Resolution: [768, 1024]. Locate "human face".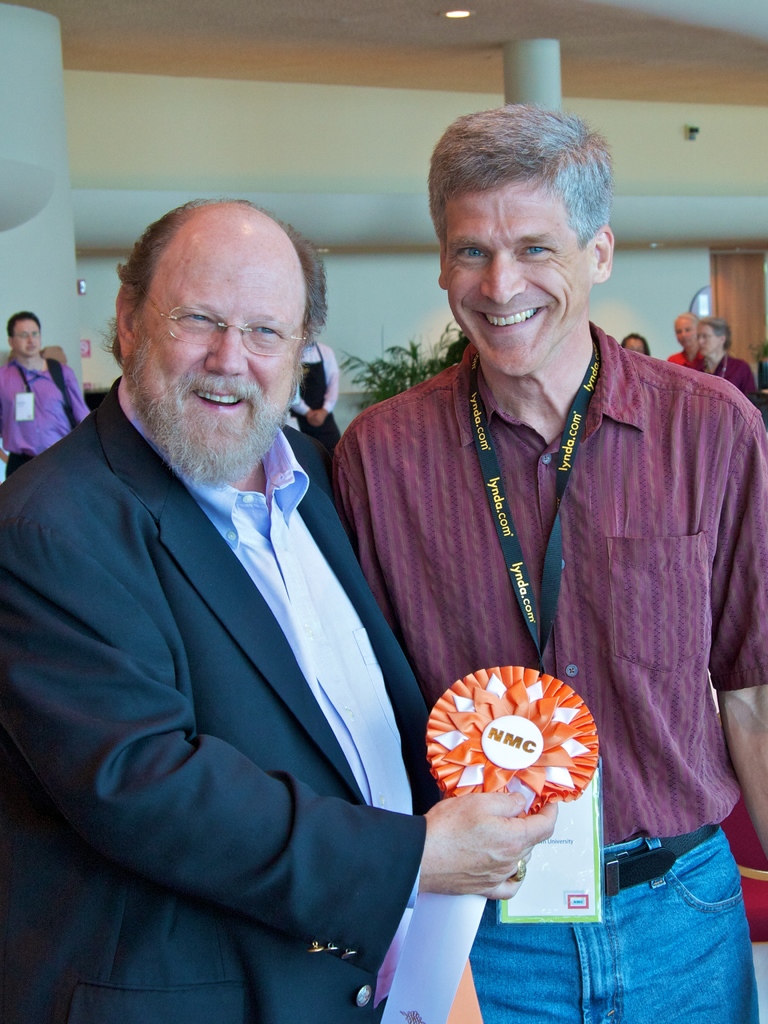
(443, 175, 584, 378).
